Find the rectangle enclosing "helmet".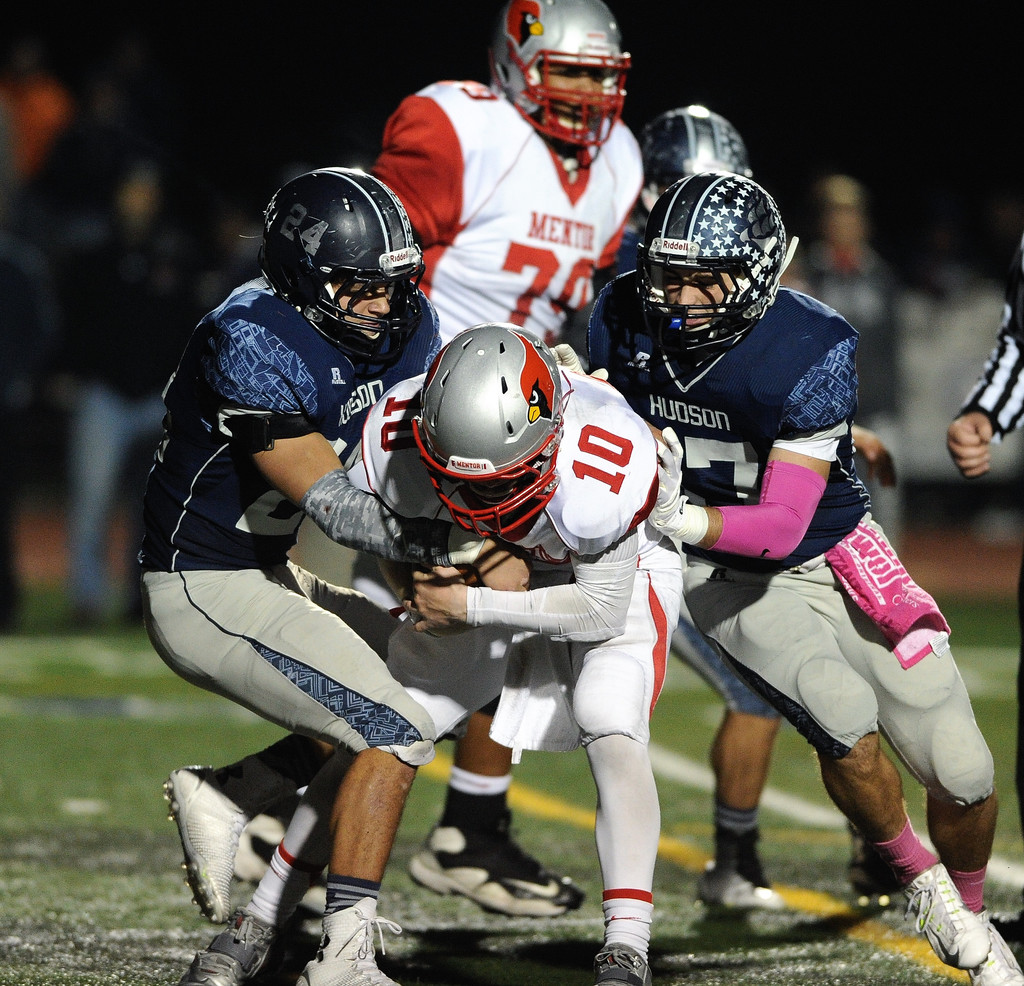
637,169,797,360.
